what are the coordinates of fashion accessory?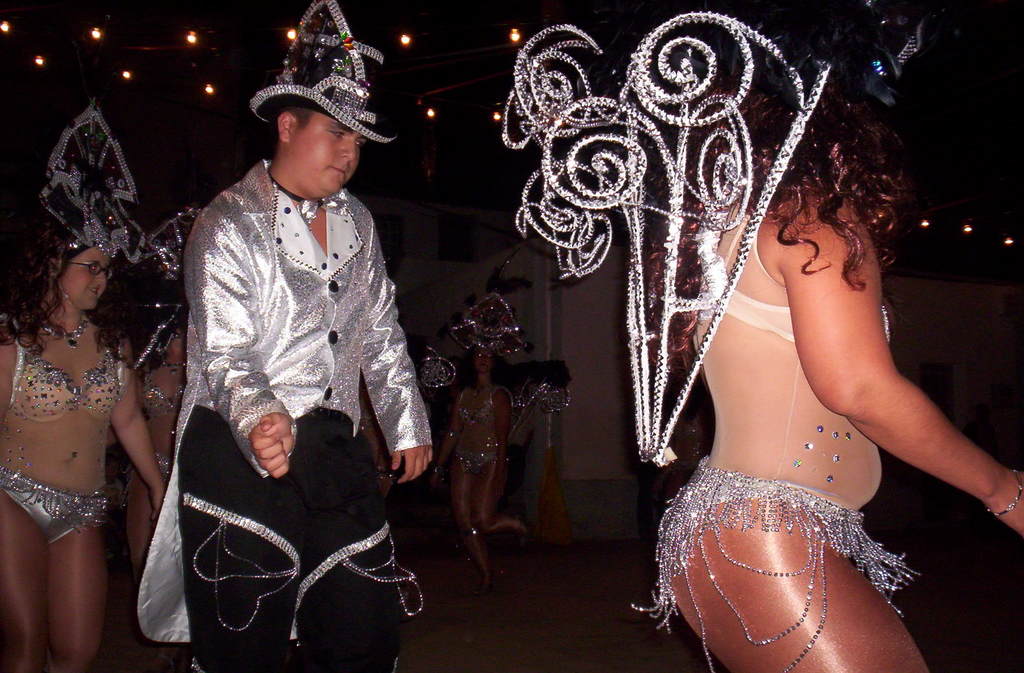
248, 0, 401, 146.
